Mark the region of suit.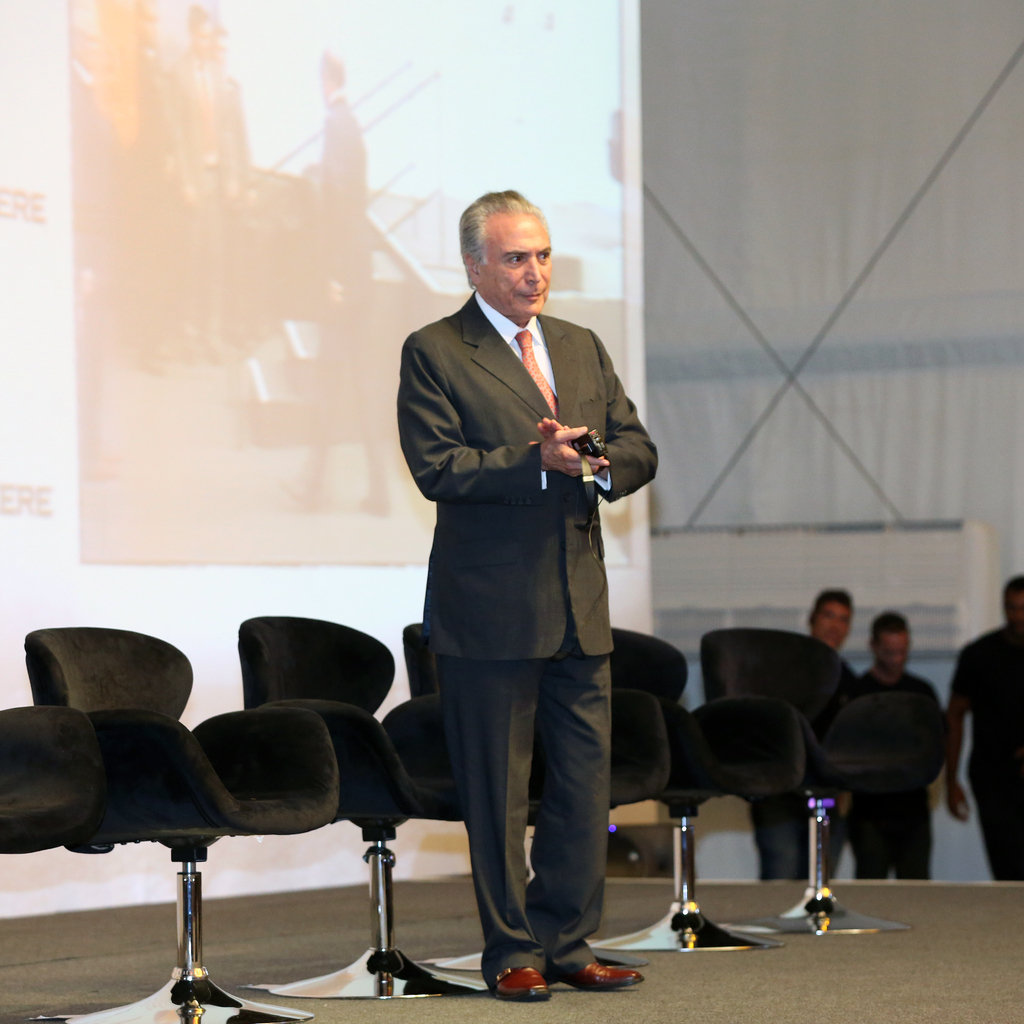
Region: {"left": 375, "top": 212, "right": 677, "bottom": 988}.
